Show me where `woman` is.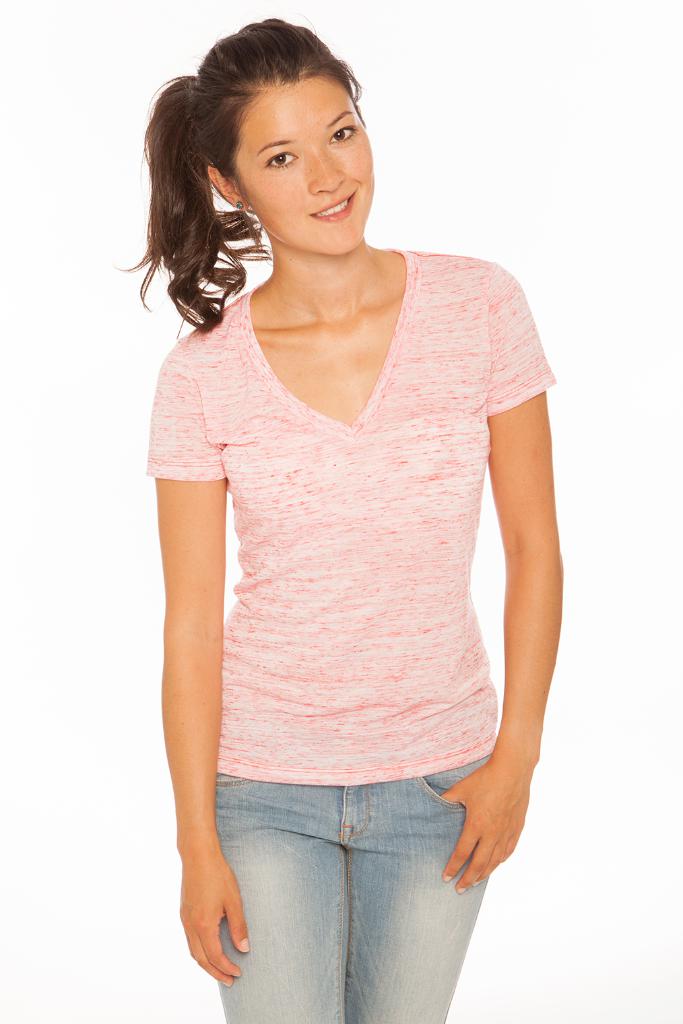
`woman` is at 145:13:562:1023.
